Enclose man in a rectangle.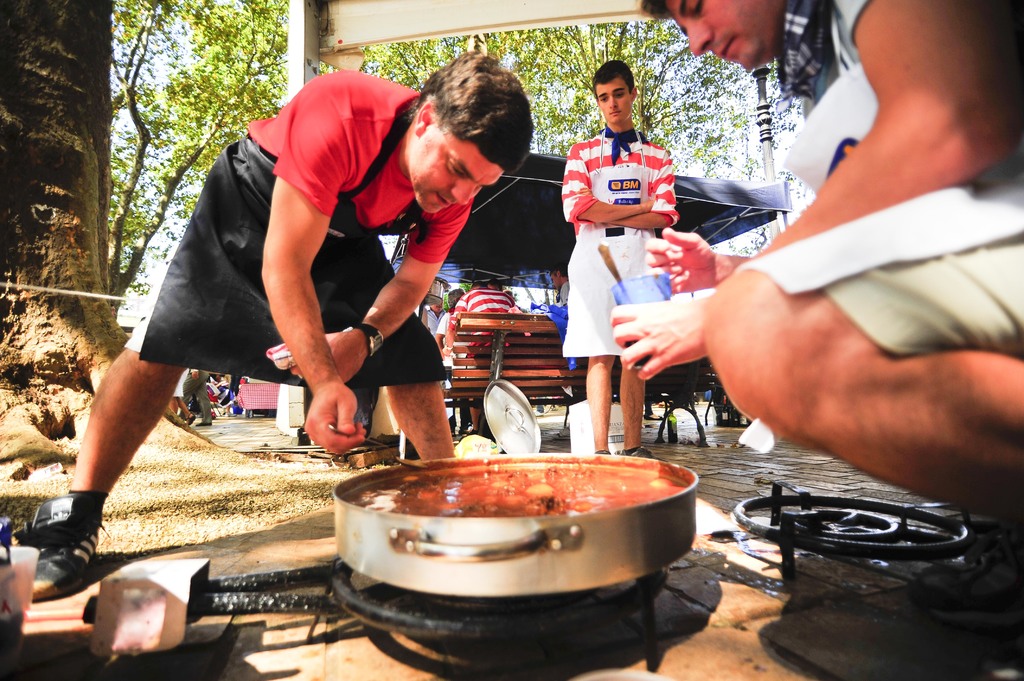
region(484, 280, 504, 288).
